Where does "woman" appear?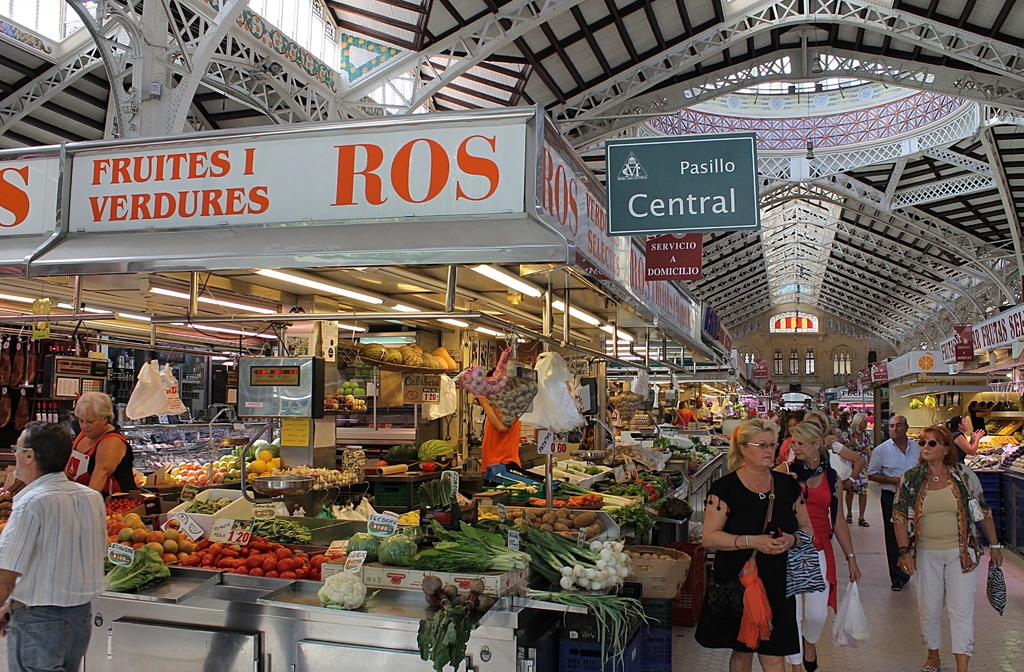
Appears at rect(708, 419, 810, 671).
